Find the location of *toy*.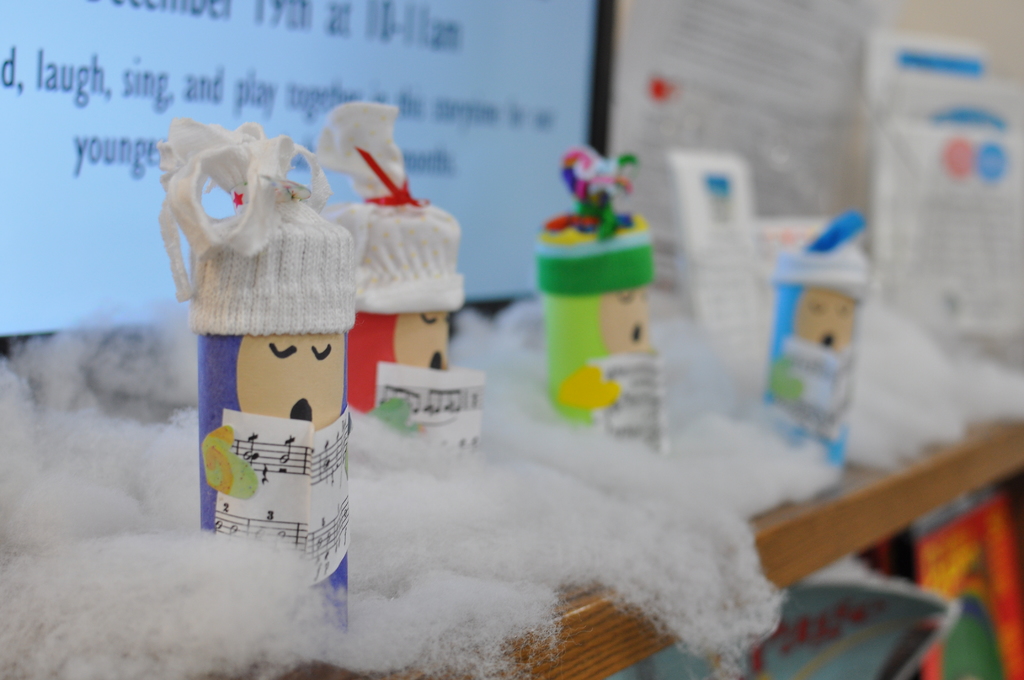
Location: <bbox>312, 93, 473, 415</bbox>.
